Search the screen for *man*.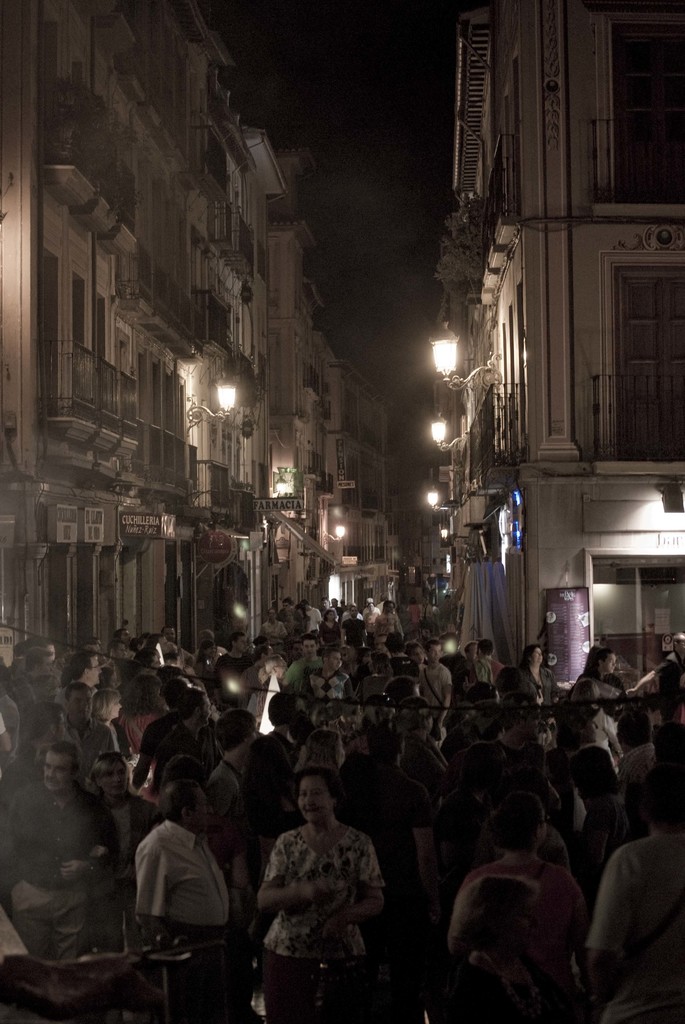
Found at 489/708/551/806.
